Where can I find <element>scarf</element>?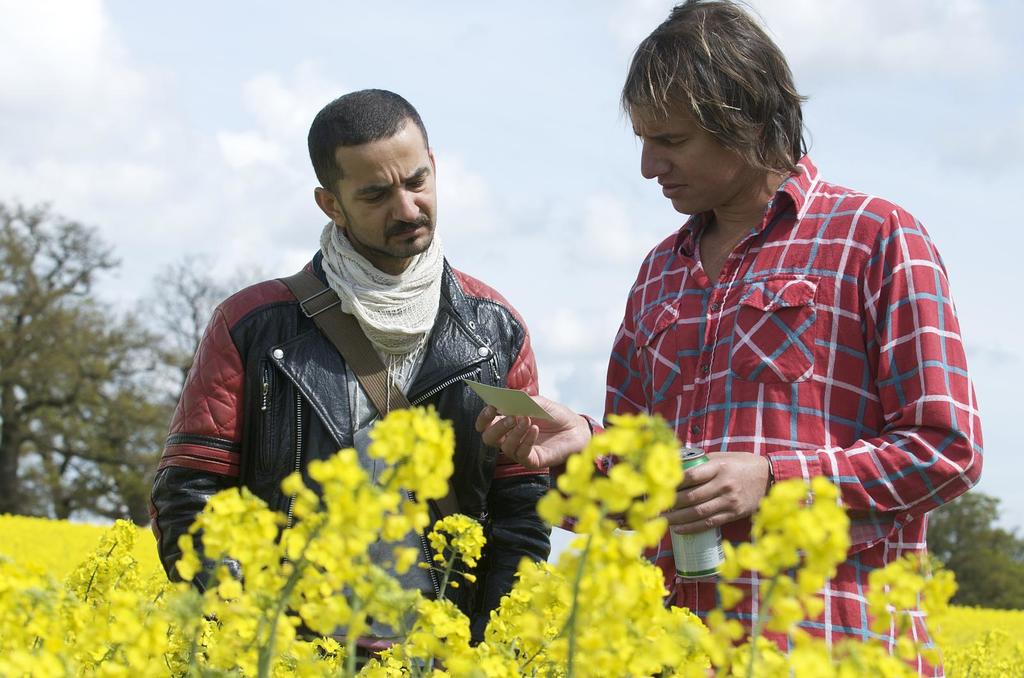
You can find it at {"left": 319, "top": 224, "right": 452, "bottom": 408}.
